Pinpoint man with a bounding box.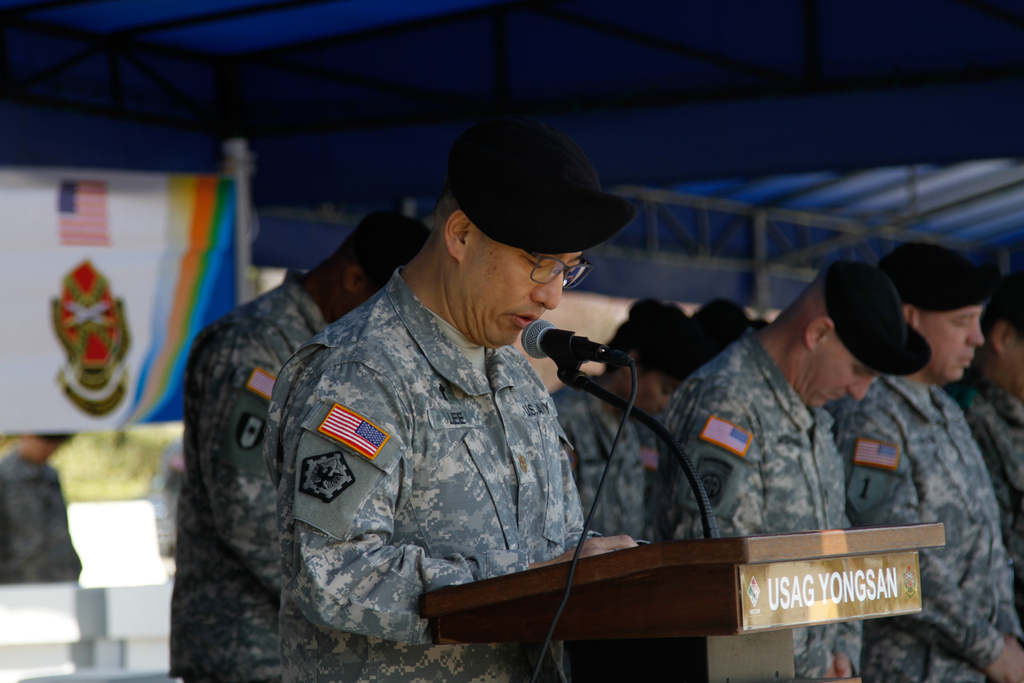
bbox=(157, 203, 435, 682).
